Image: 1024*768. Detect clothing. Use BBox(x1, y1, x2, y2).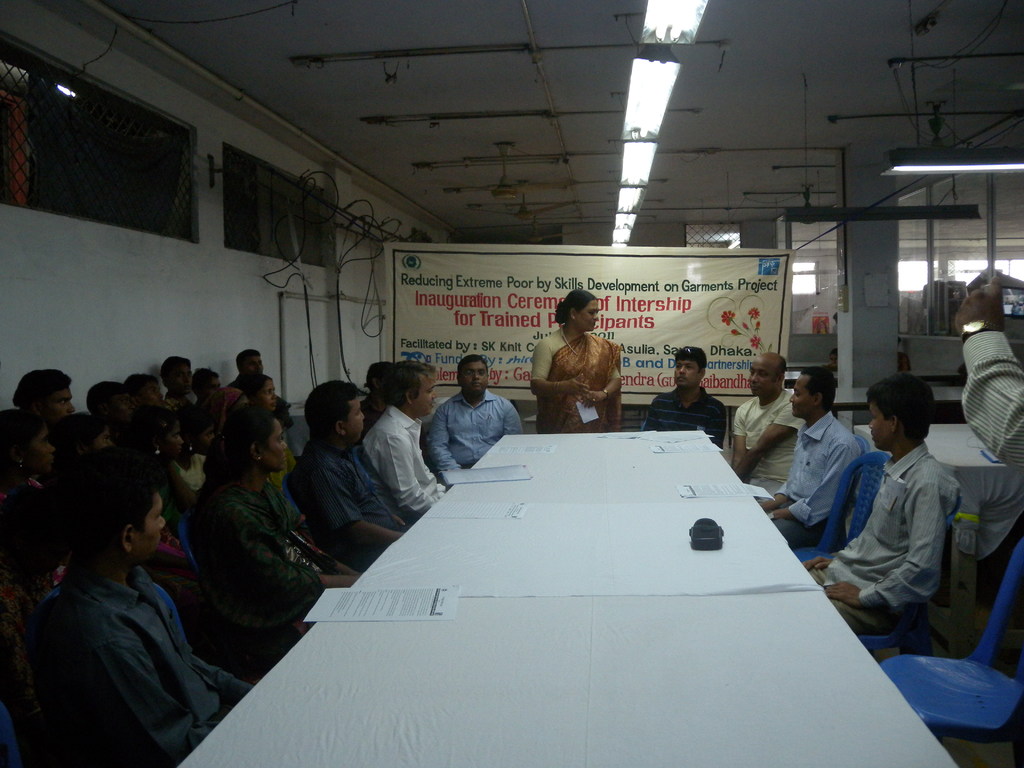
BBox(434, 381, 531, 466).
